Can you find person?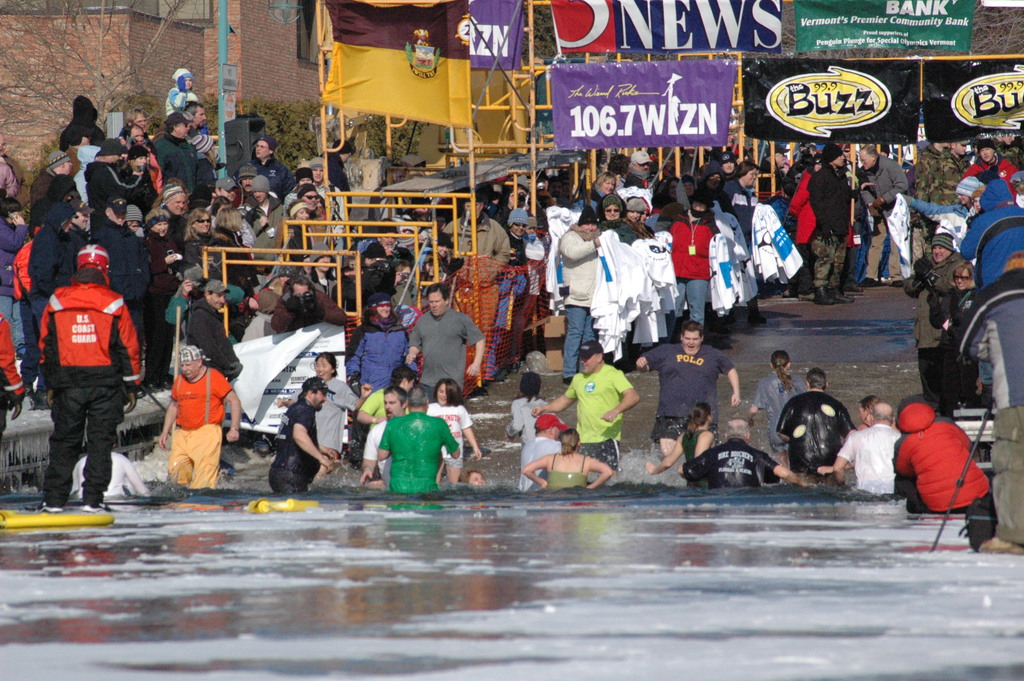
Yes, bounding box: 955:177:1023:292.
